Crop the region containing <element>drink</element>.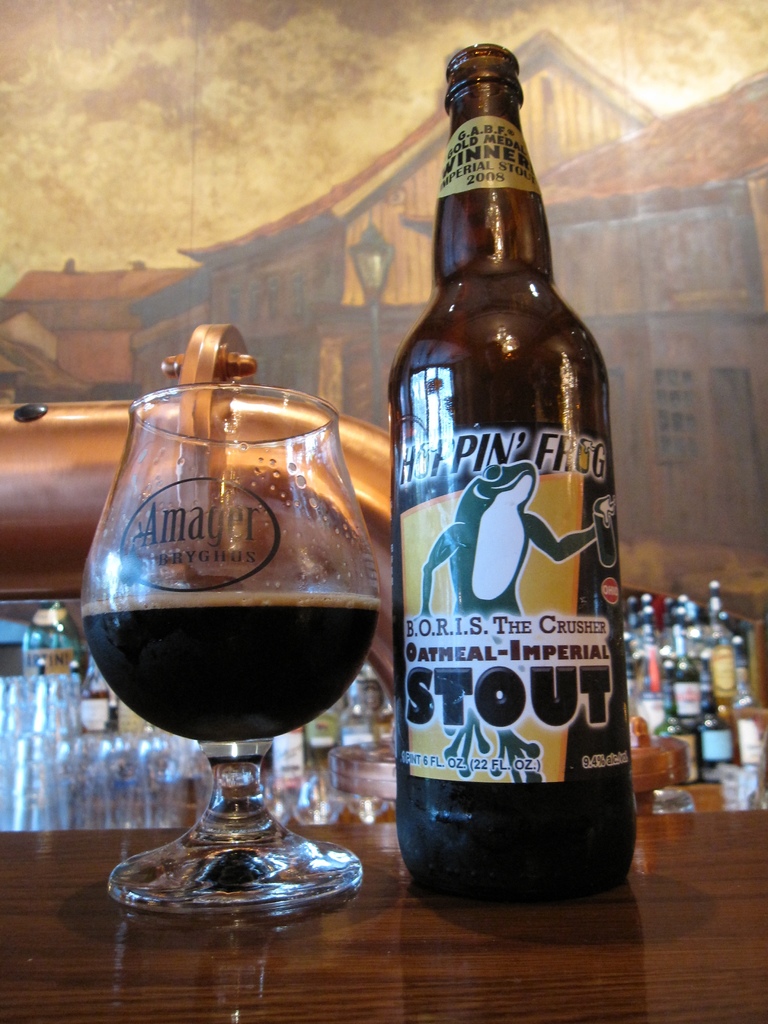
Crop region: BBox(392, 453, 634, 900).
